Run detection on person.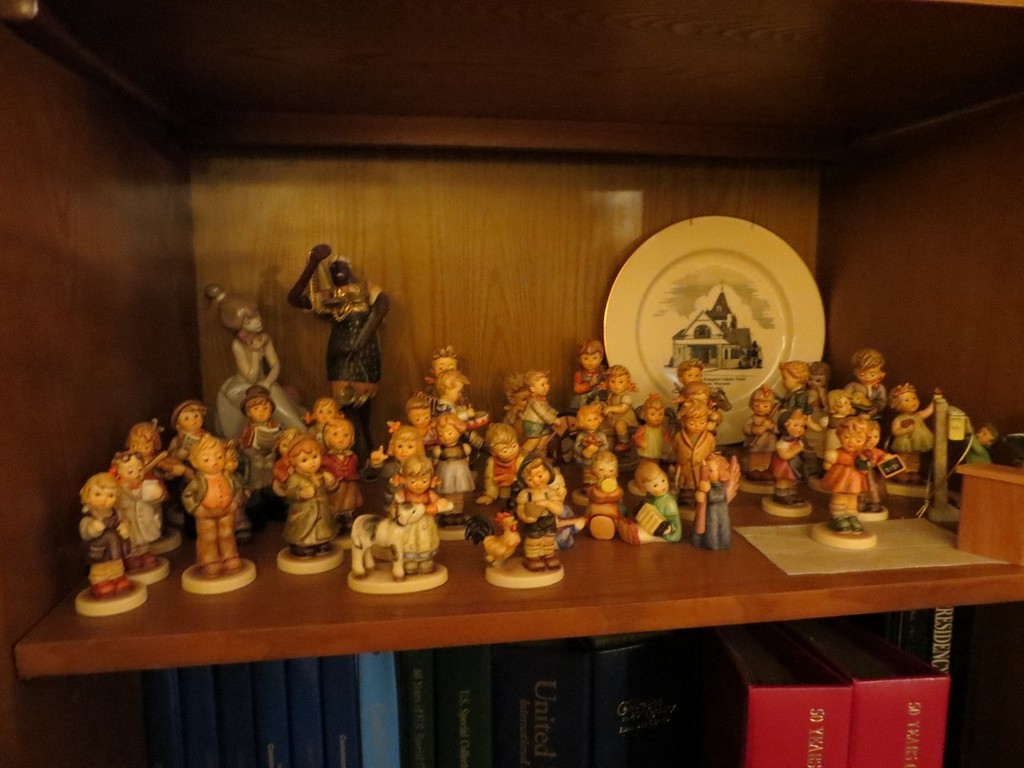
Result: box(203, 282, 305, 440).
